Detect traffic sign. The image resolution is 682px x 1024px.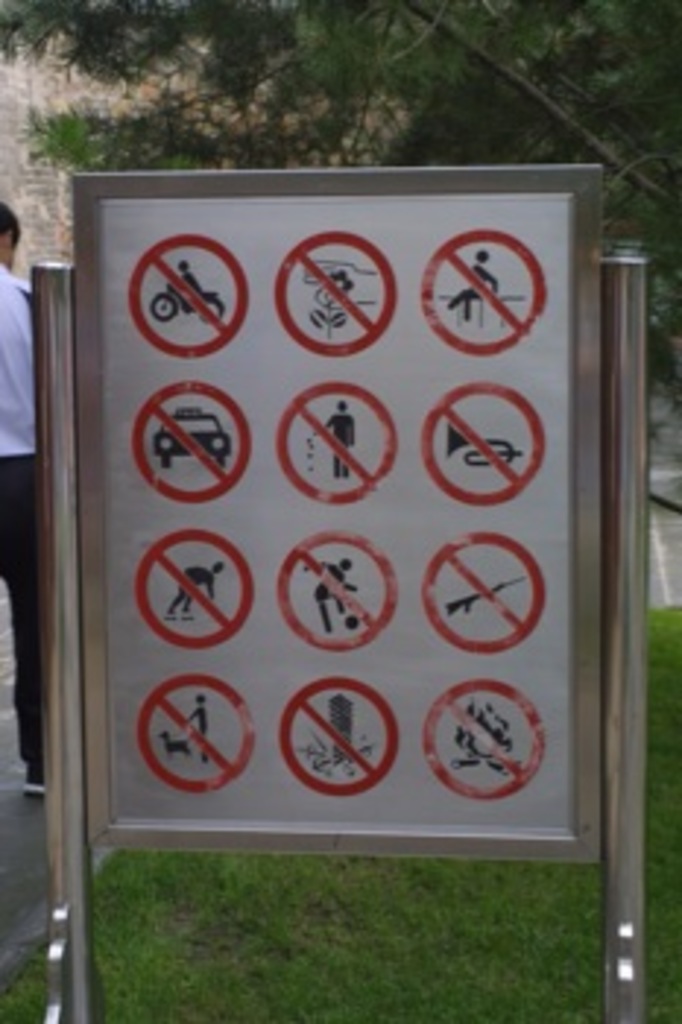
BBox(275, 535, 398, 661).
